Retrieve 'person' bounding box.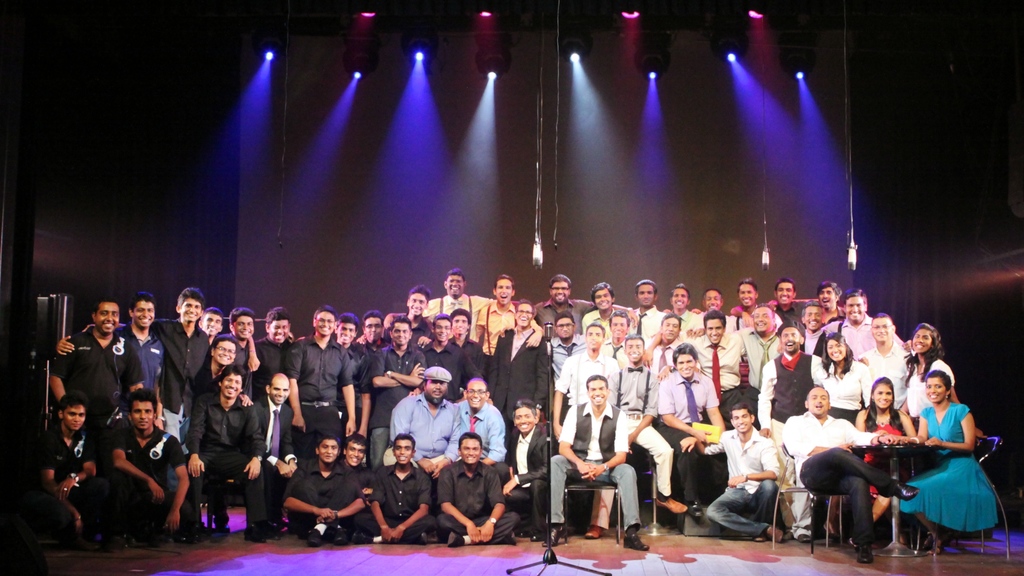
Bounding box: 184:367:255:543.
